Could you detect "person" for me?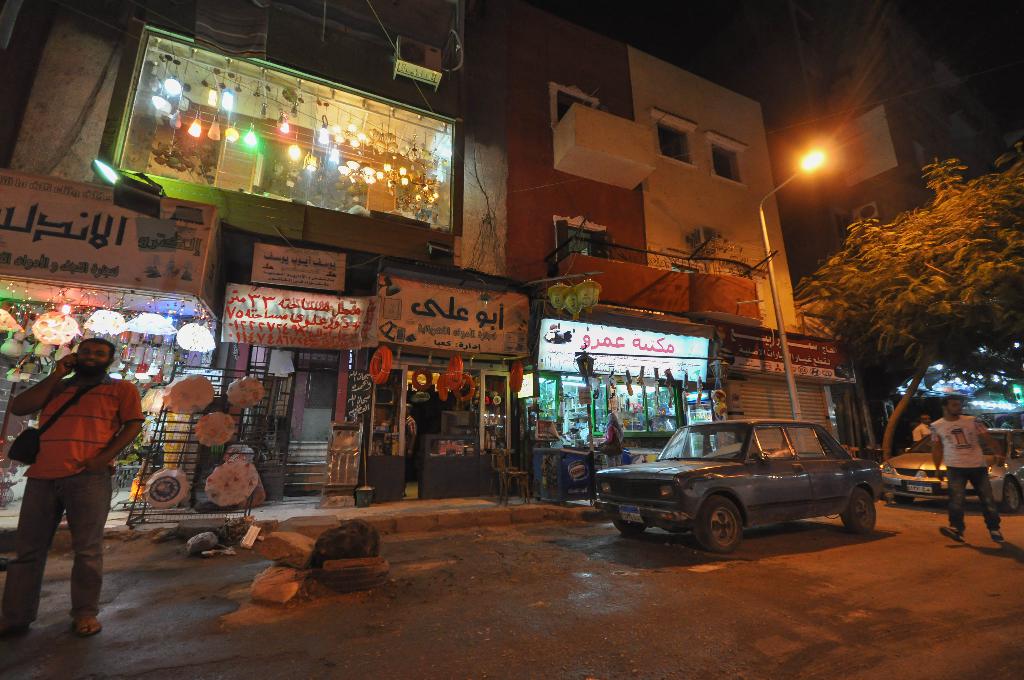
Detection result: bbox=[909, 414, 933, 448].
